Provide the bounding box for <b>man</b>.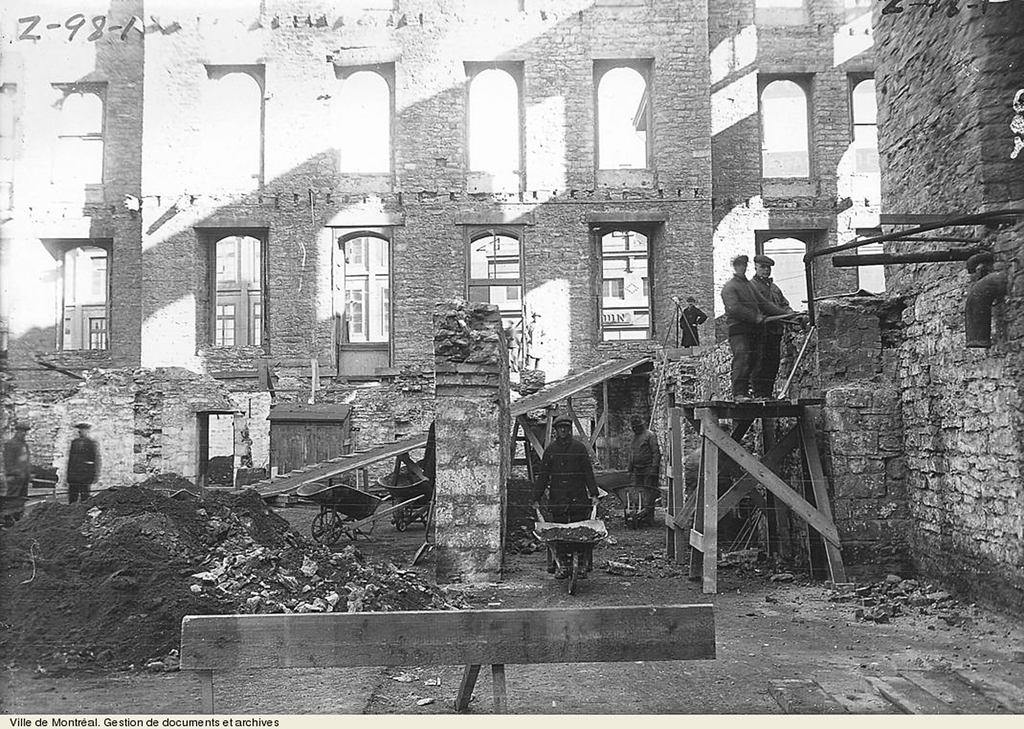
detection(3, 419, 36, 522).
